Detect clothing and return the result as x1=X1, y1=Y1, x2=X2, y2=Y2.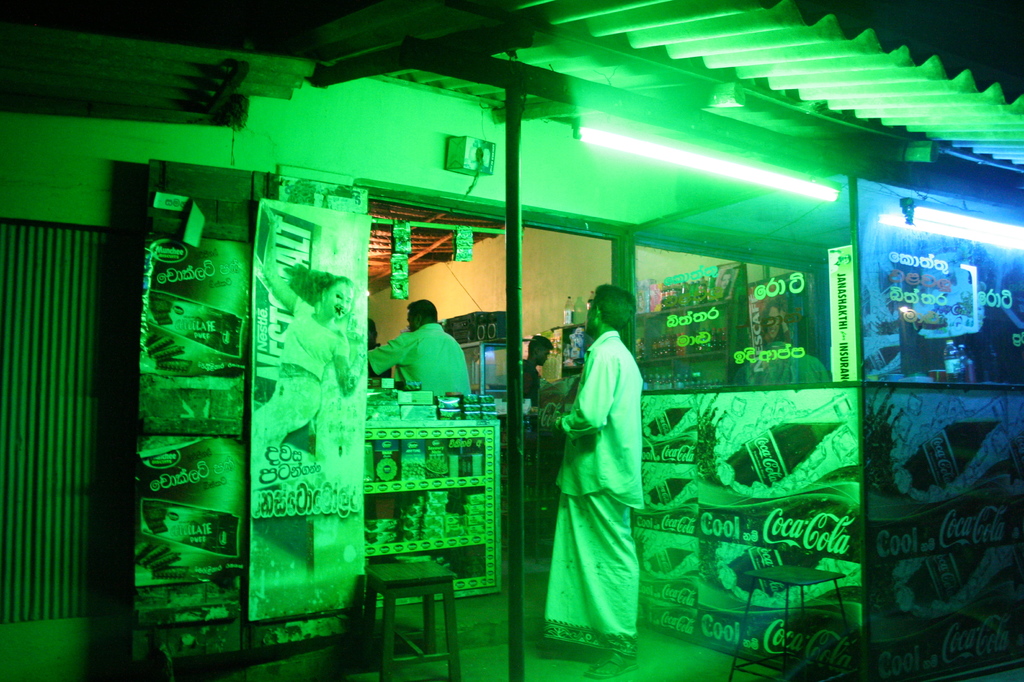
x1=543, y1=330, x2=640, y2=656.
